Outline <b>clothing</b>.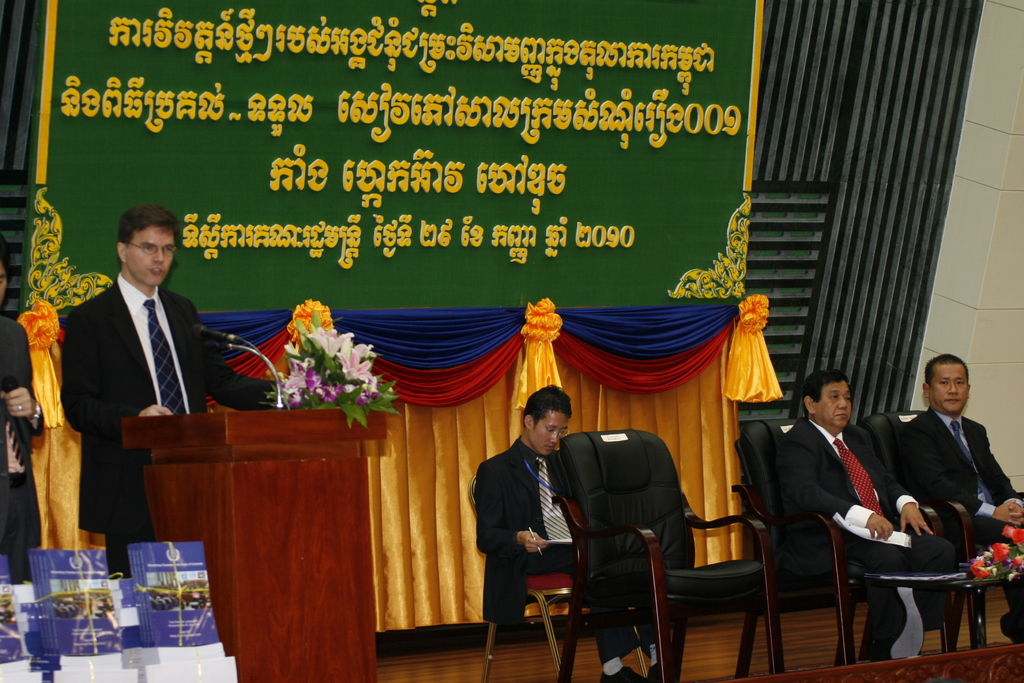
Outline: 0/314/40/582.
